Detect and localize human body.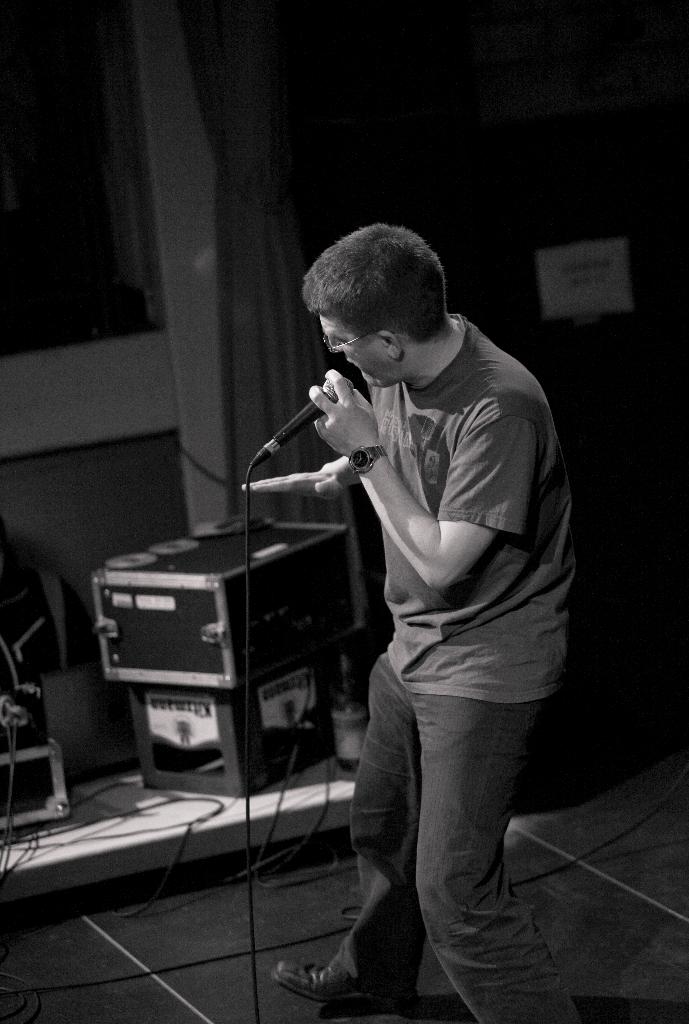
Localized at box(213, 236, 607, 973).
